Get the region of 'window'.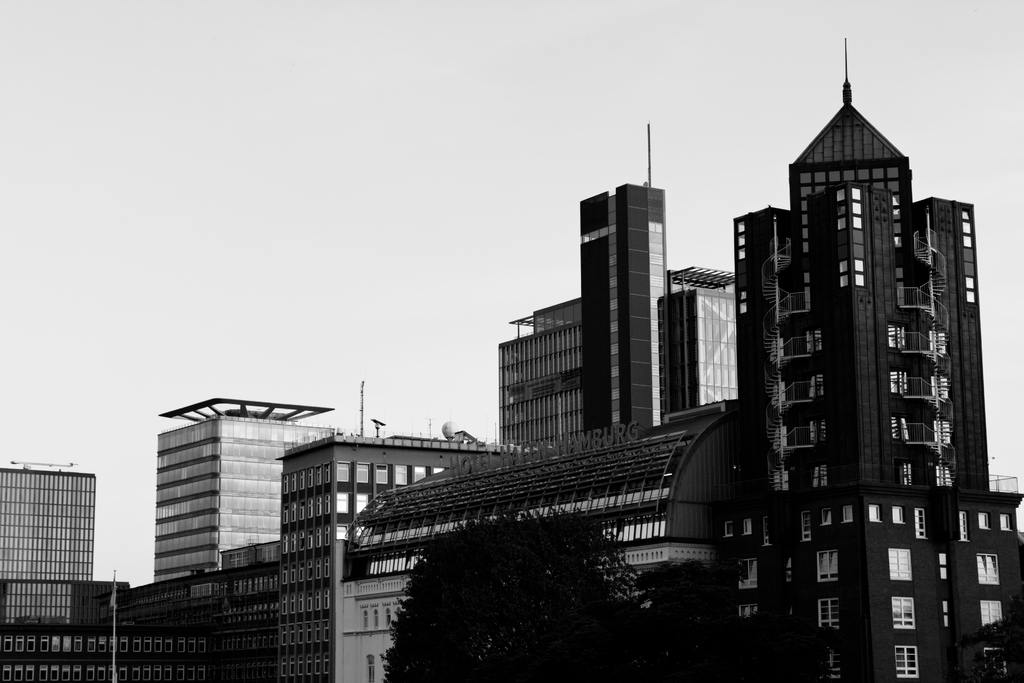
(819,548,838,582).
